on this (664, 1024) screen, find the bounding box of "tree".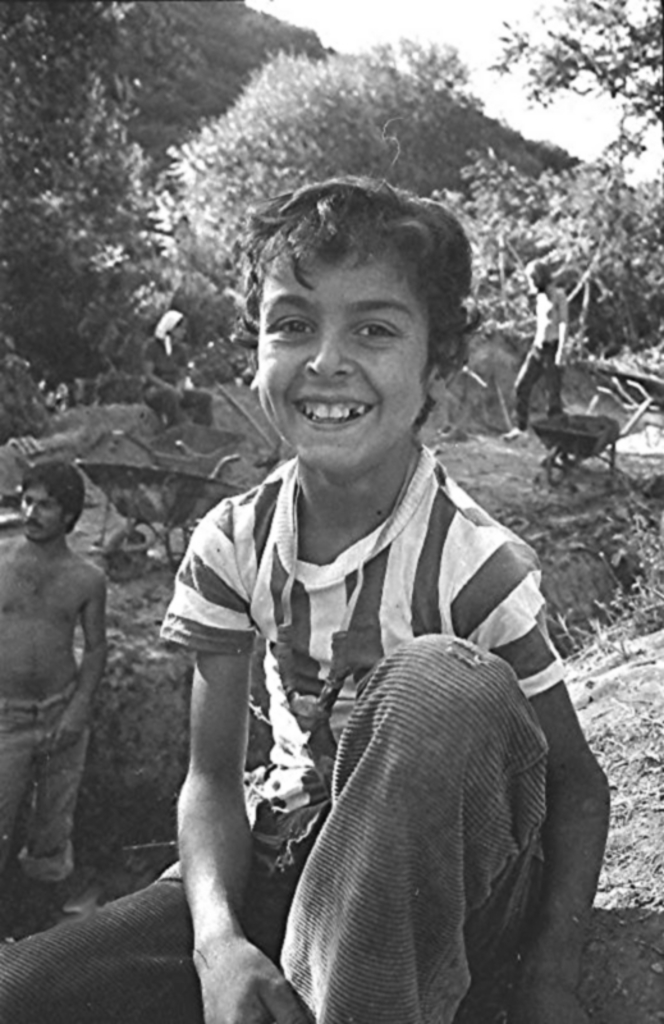
Bounding box: detection(453, 145, 663, 361).
